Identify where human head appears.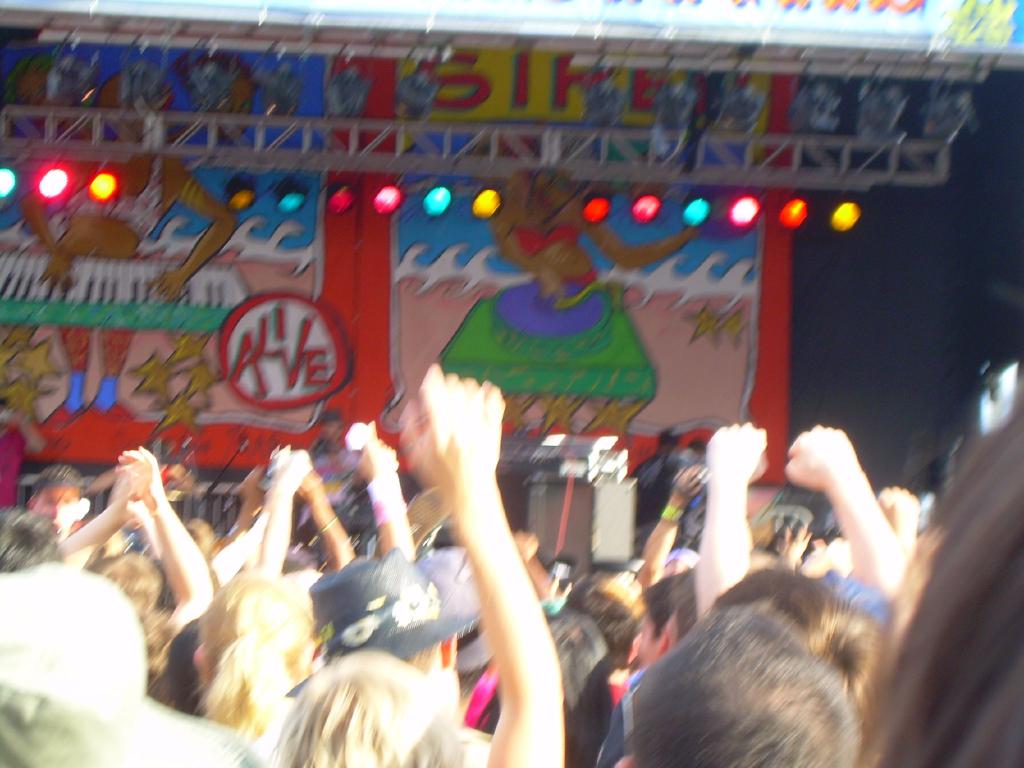
Appears at BBox(613, 606, 862, 767).
